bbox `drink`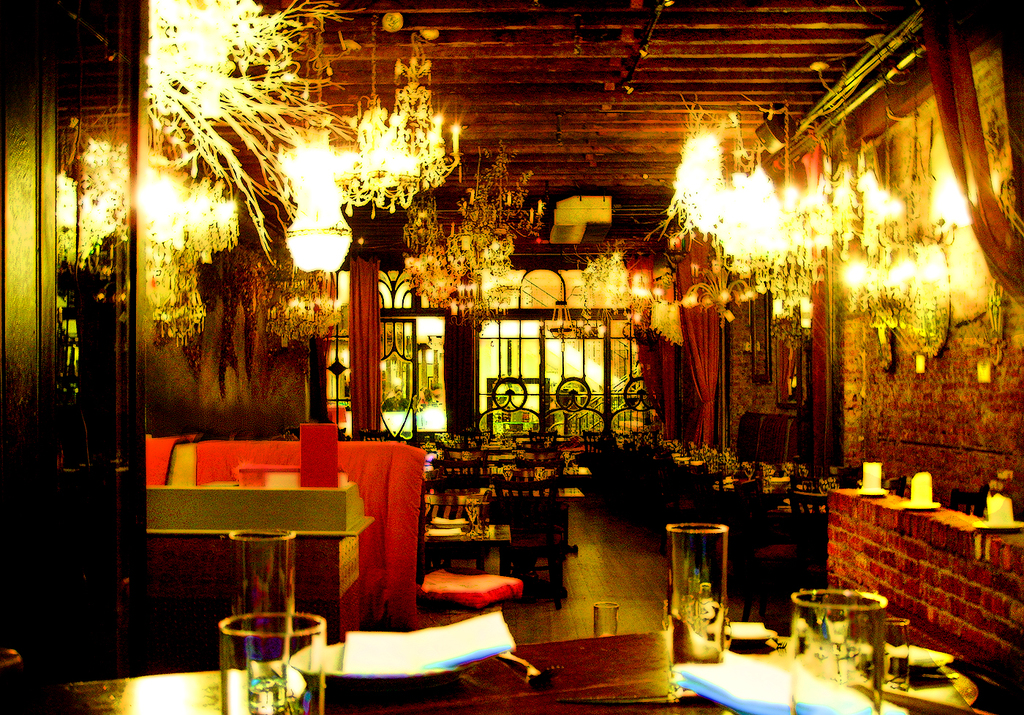
<bbox>246, 670, 287, 712</bbox>
